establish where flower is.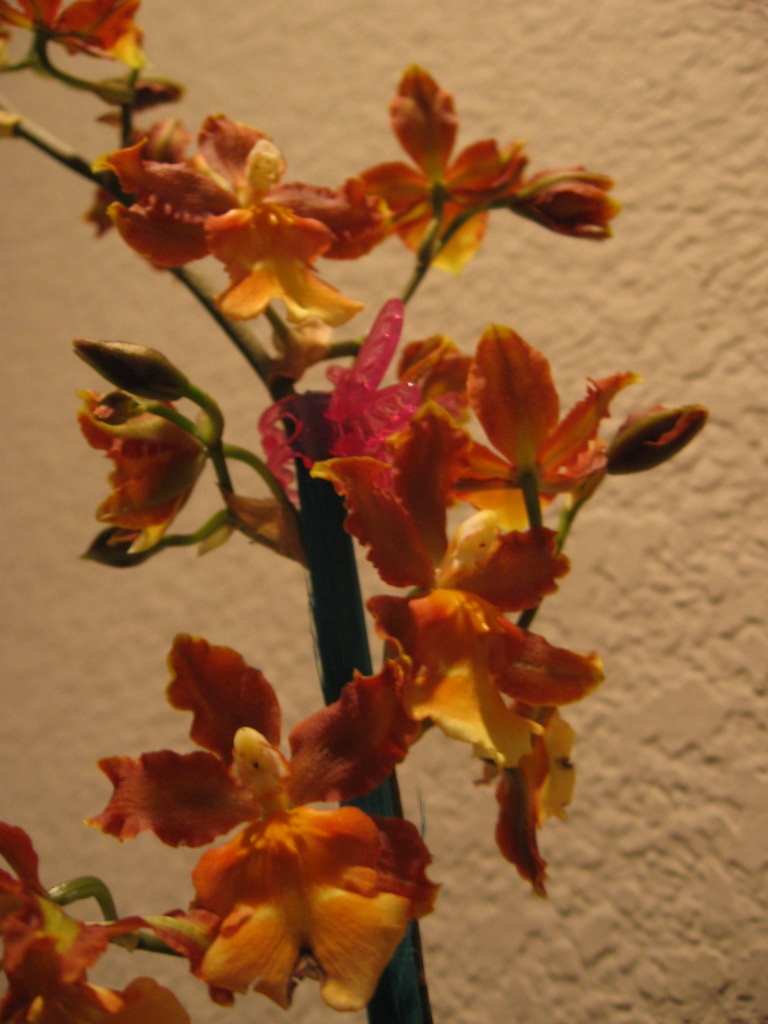
Established at select_region(0, 812, 222, 1021).
